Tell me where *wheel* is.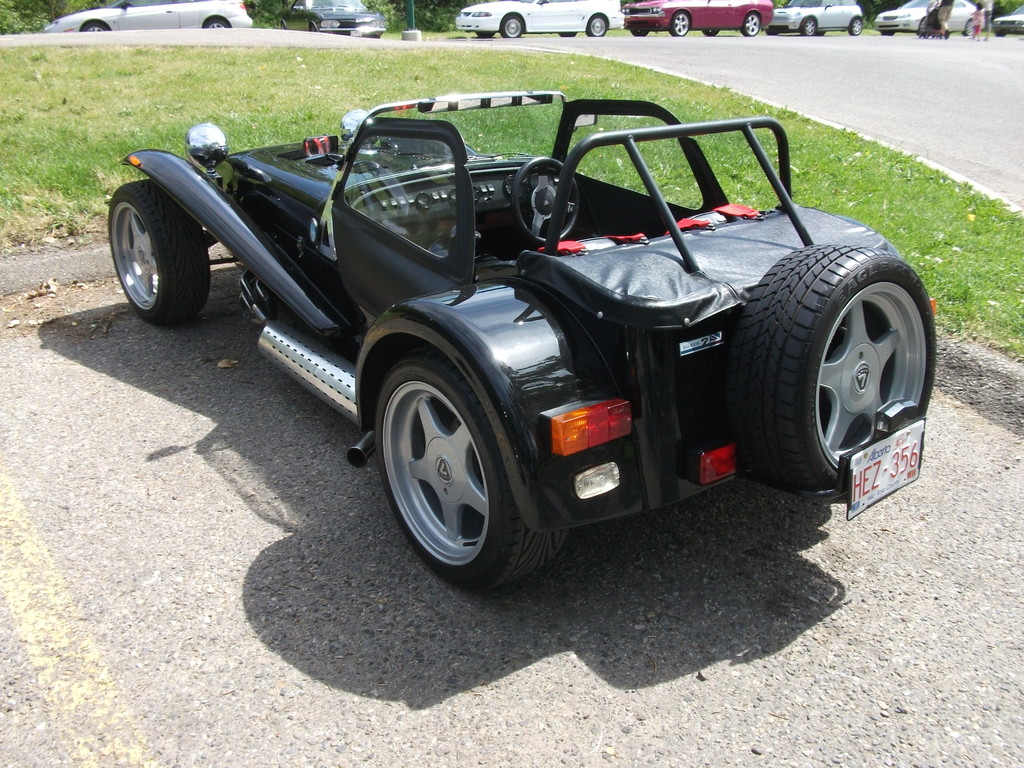
*wheel* is at x1=499 y1=13 x2=520 y2=40.
